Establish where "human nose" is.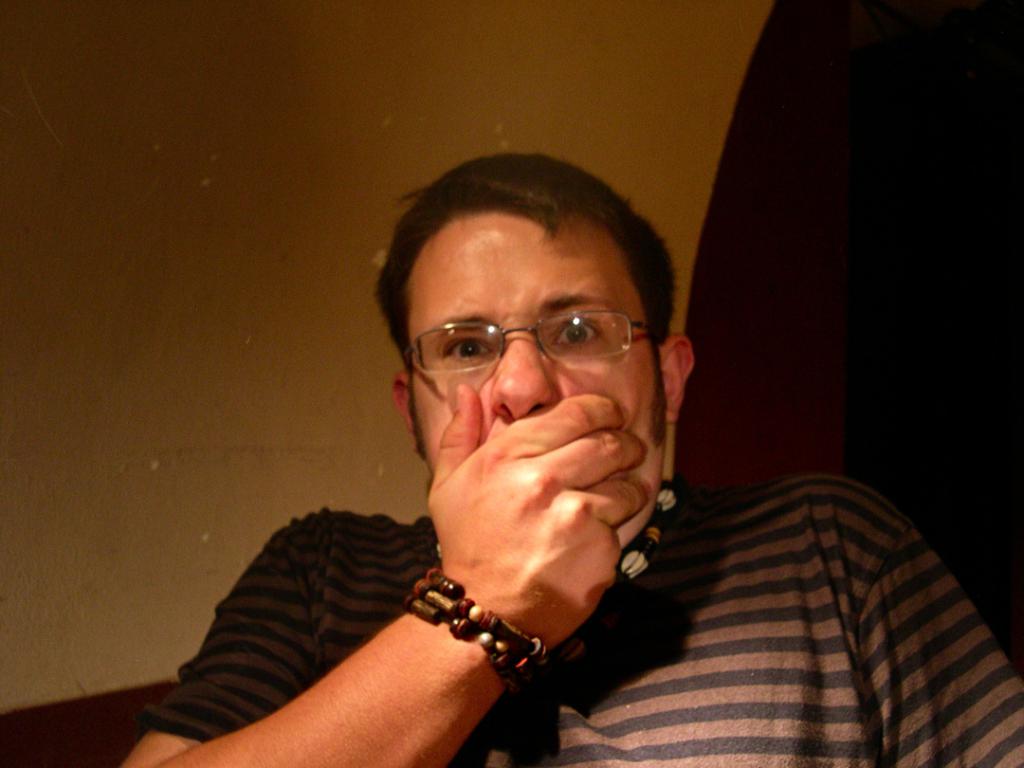
Established at (485, 317, 556, 420).
